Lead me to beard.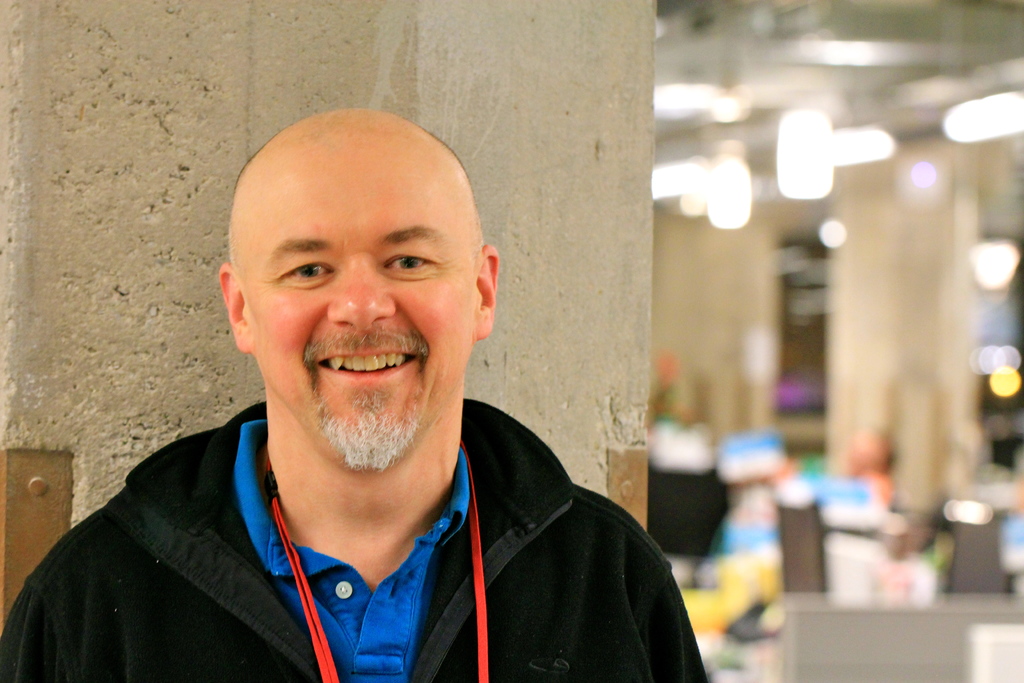
Lead to (301,327,429,477).
